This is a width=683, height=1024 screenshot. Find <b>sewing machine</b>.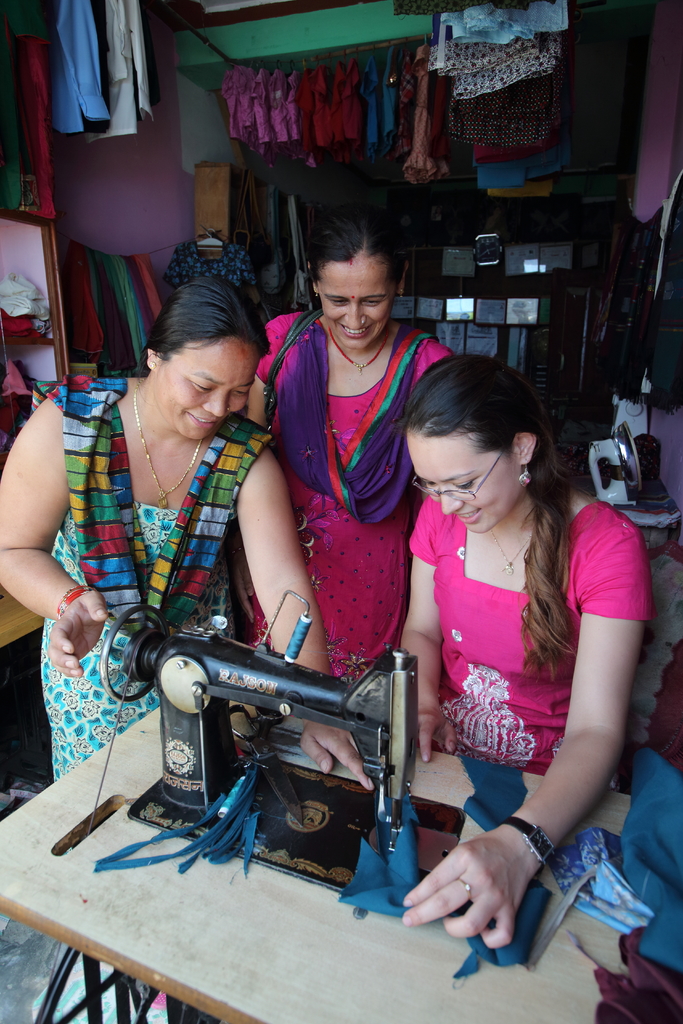
Bounding box: 86:591:481:915.
